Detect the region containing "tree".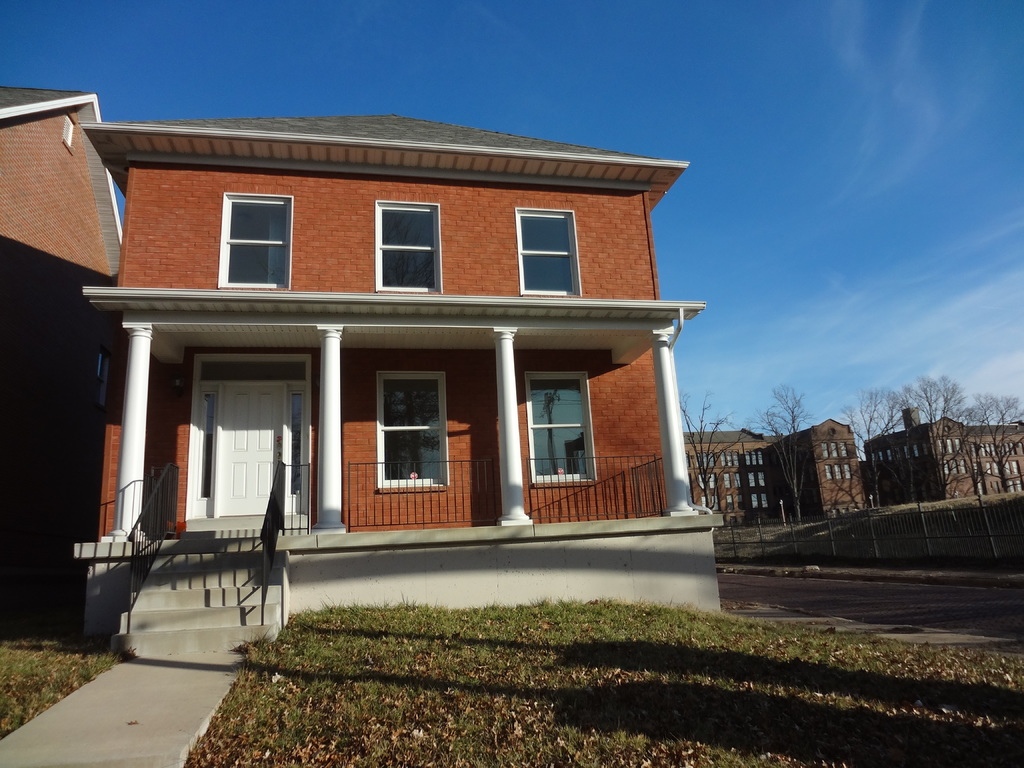
left=680, top=387, right=755, bottom=507.
